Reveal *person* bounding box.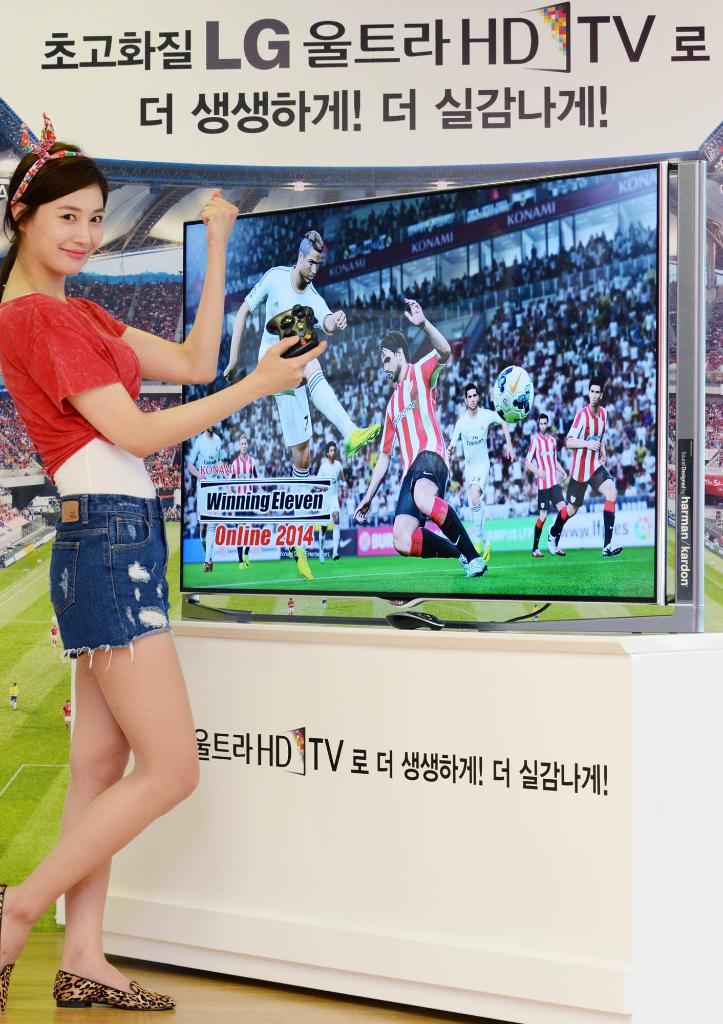
Revealed: 530:600:539:620.
